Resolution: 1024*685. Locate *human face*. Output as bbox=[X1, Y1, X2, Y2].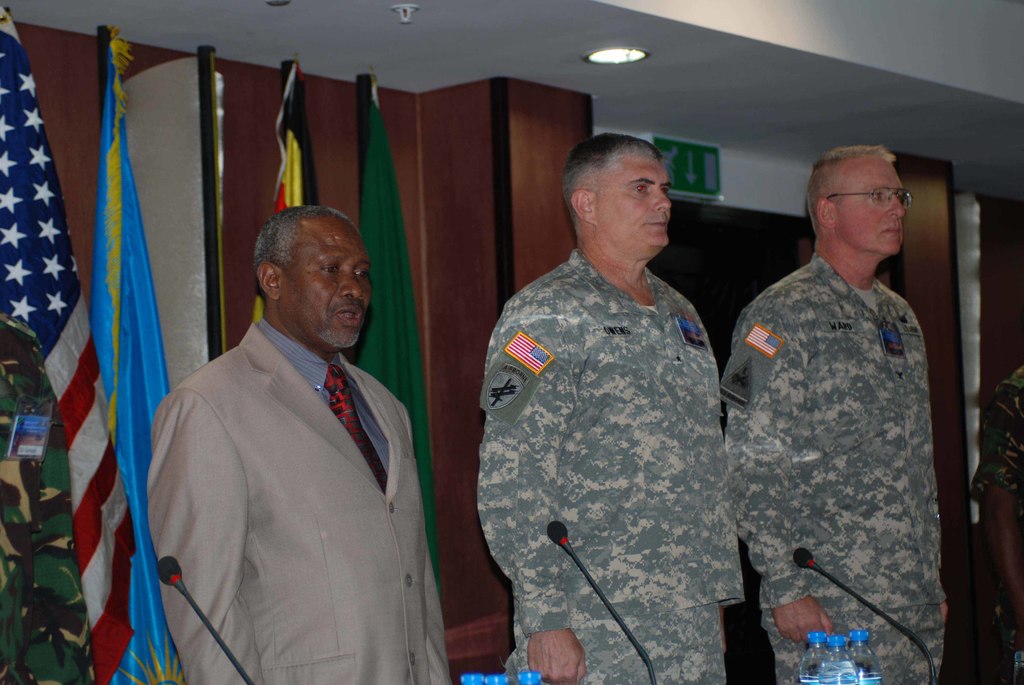
bbox=[276, 216, 369, 343].
